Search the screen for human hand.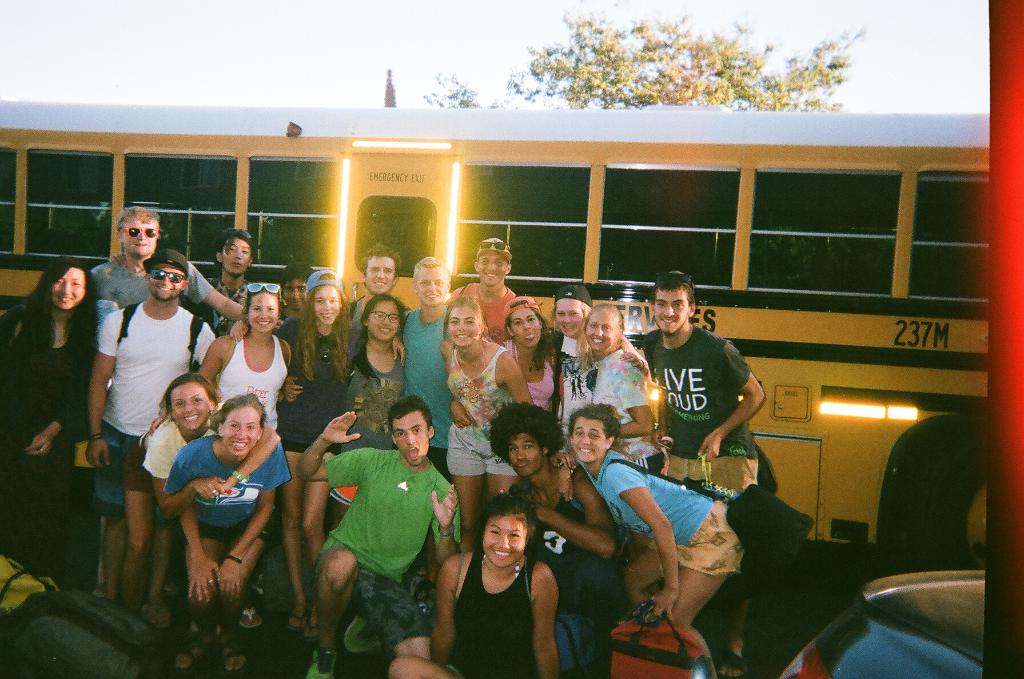
Found at {"left": 281, "top": 374, "right": 303, "bottom": 403}.
